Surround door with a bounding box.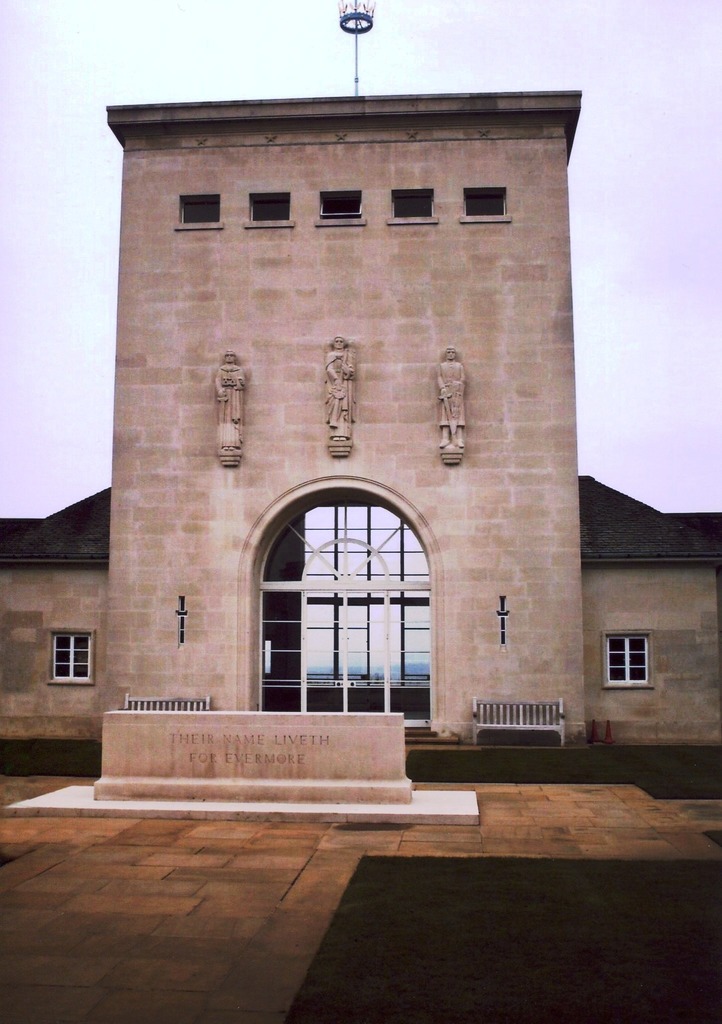
[301,586,392,715].
